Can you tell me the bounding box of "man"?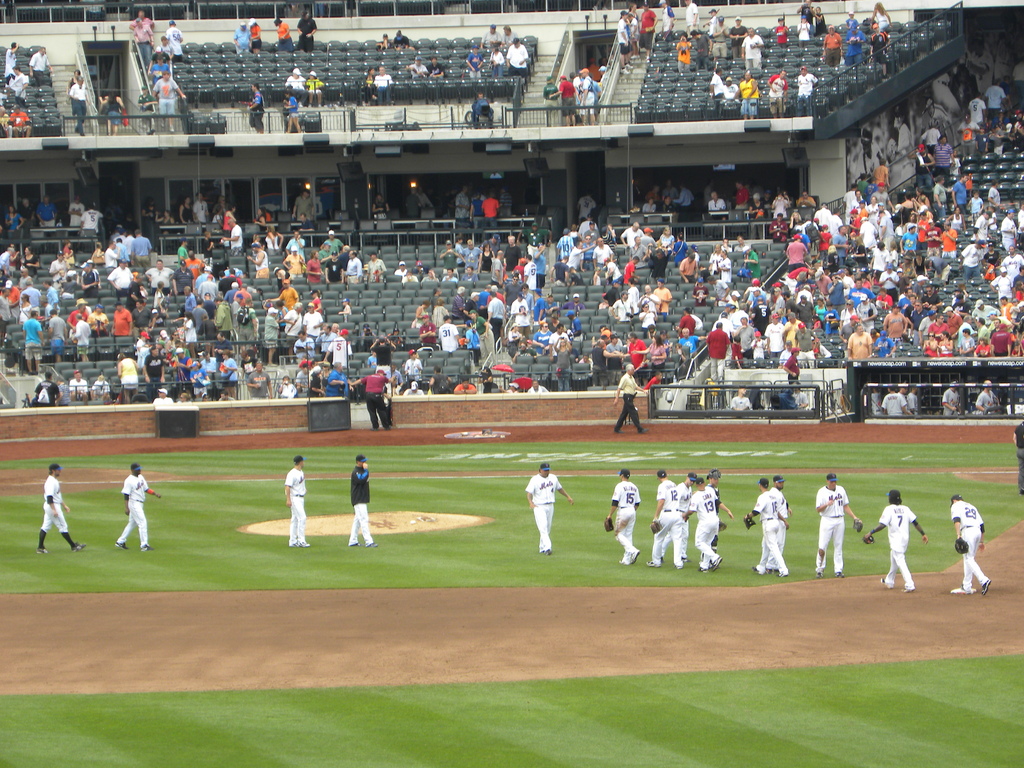
BBox(764, 474, 791, 572).
